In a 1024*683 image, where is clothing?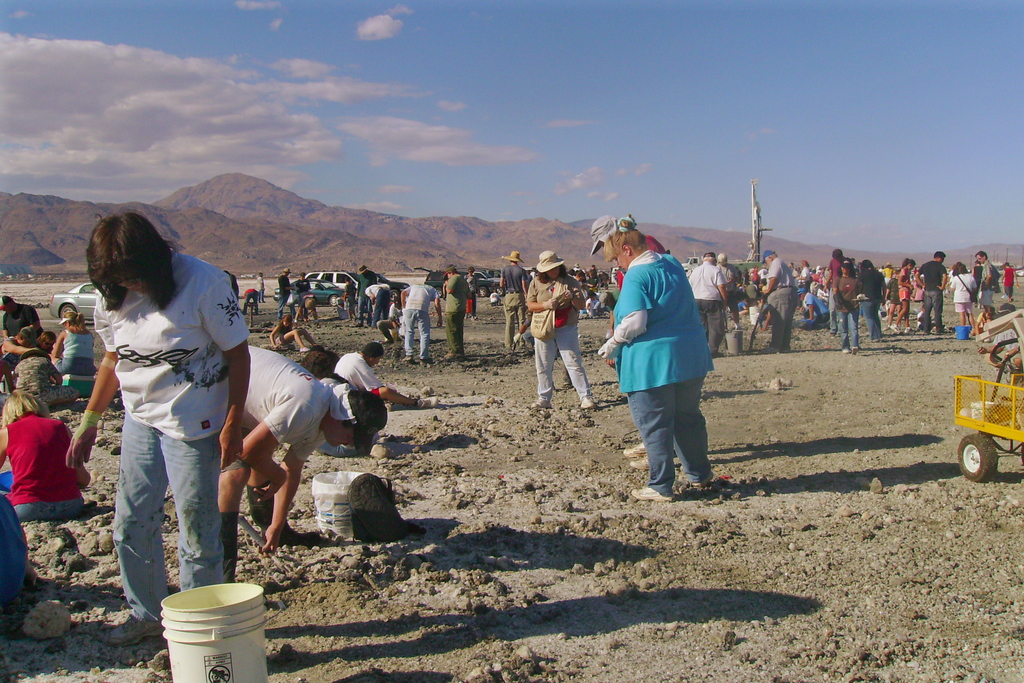
[526, 276, 598, 399].
